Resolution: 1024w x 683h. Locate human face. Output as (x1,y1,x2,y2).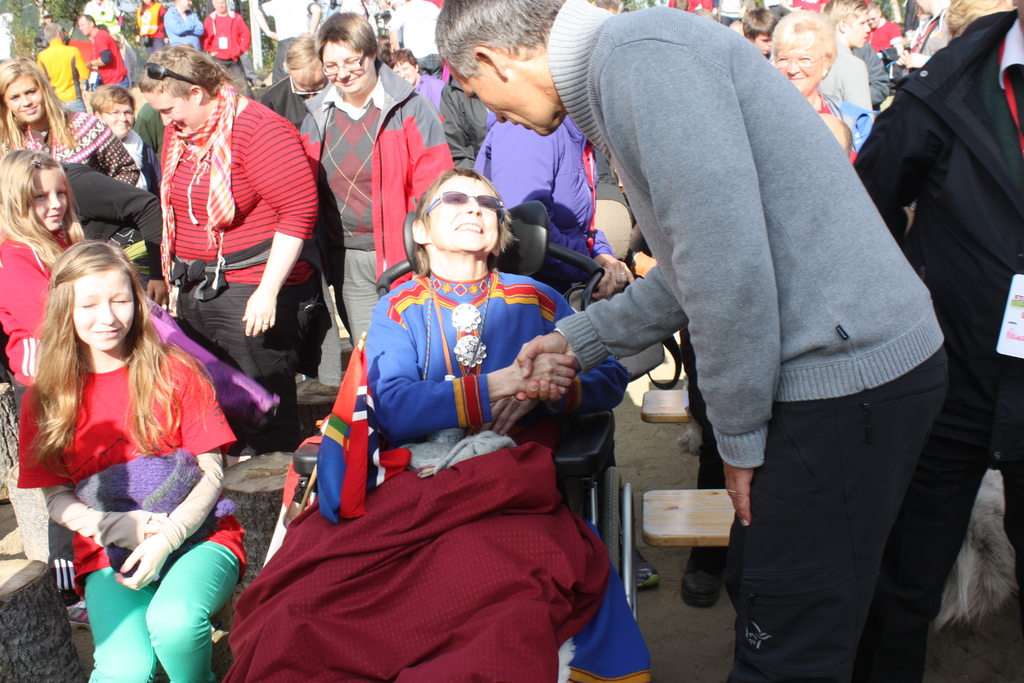
(323,42,372,90).
